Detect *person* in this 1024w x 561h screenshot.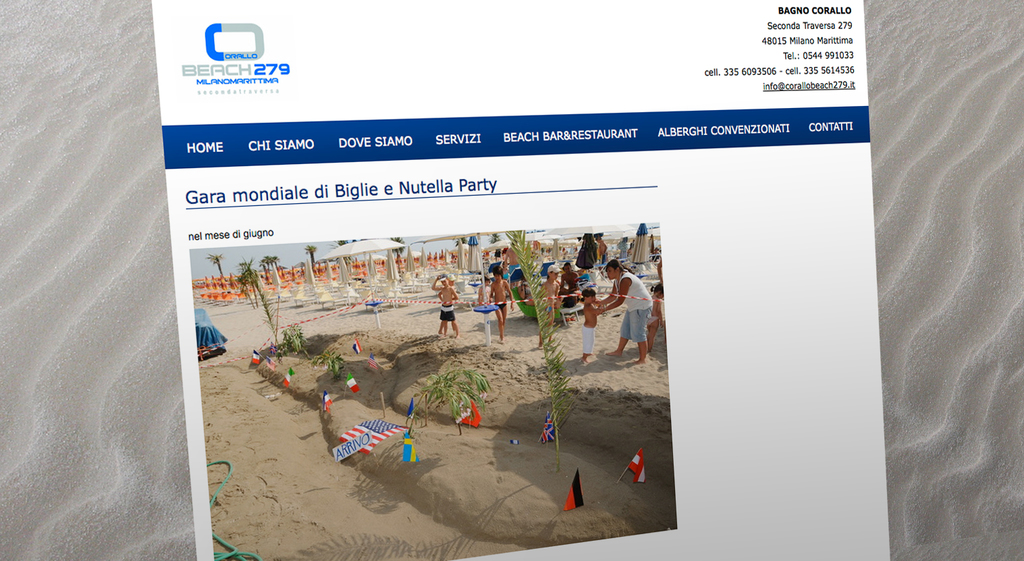
Detection: select_region(563, 261, 583, 308).
